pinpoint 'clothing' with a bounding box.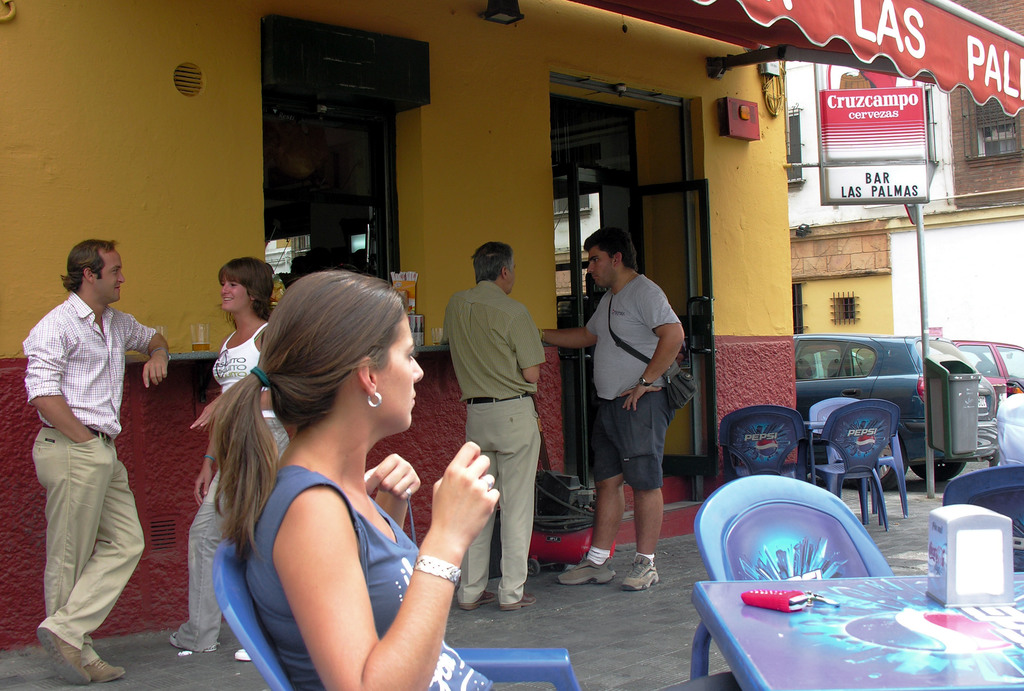
<box>582,266,678,482</box>.
